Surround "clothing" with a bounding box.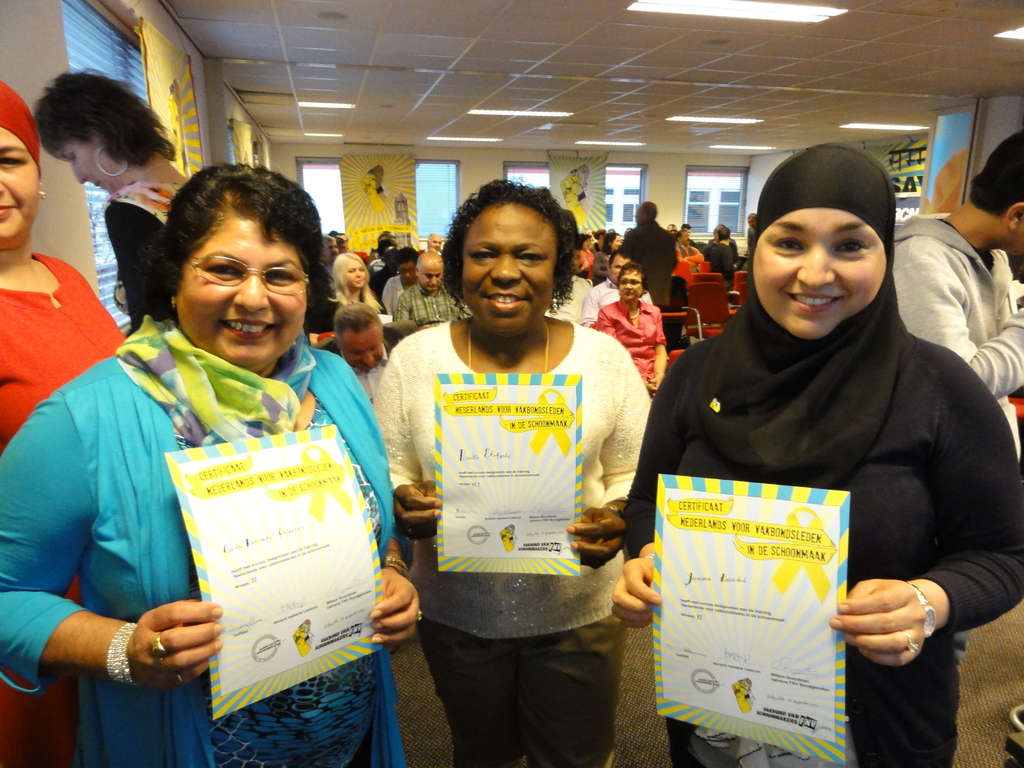
x1=0, y1=319, x2=406, y2=767.
